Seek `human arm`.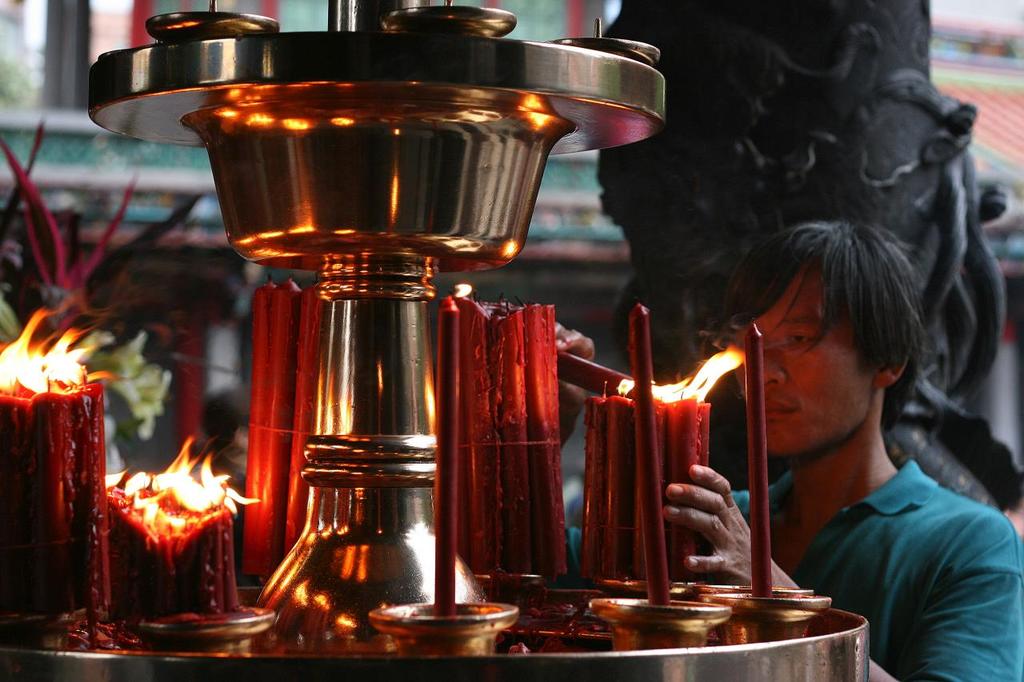
bbox=(662, 461, 1023, 681).
